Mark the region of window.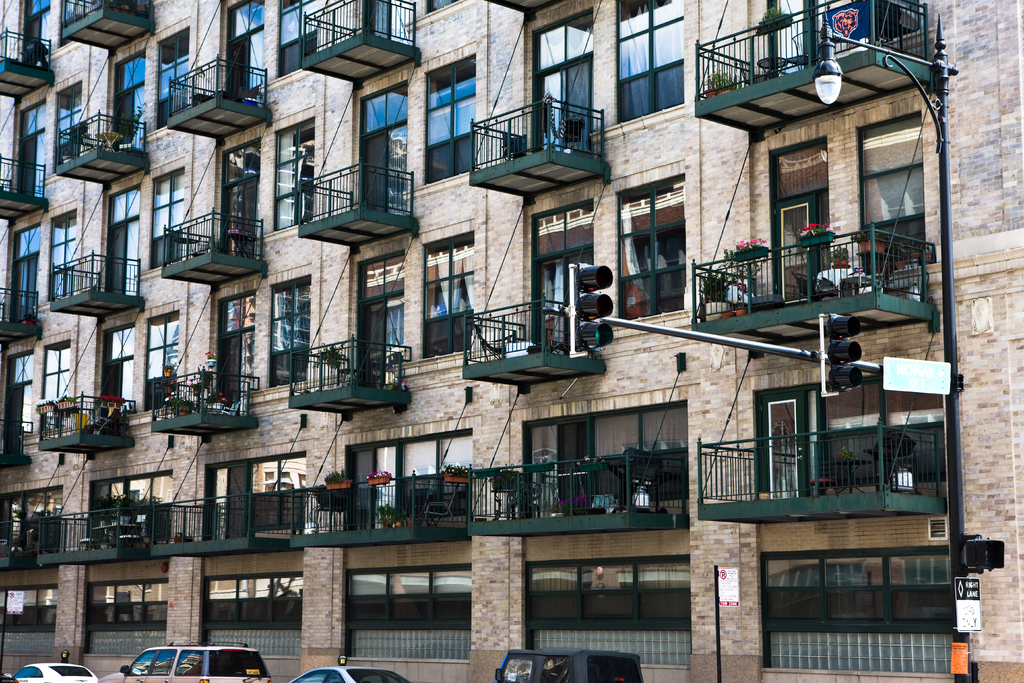
Region: rect(611, 179, 689, 339).
